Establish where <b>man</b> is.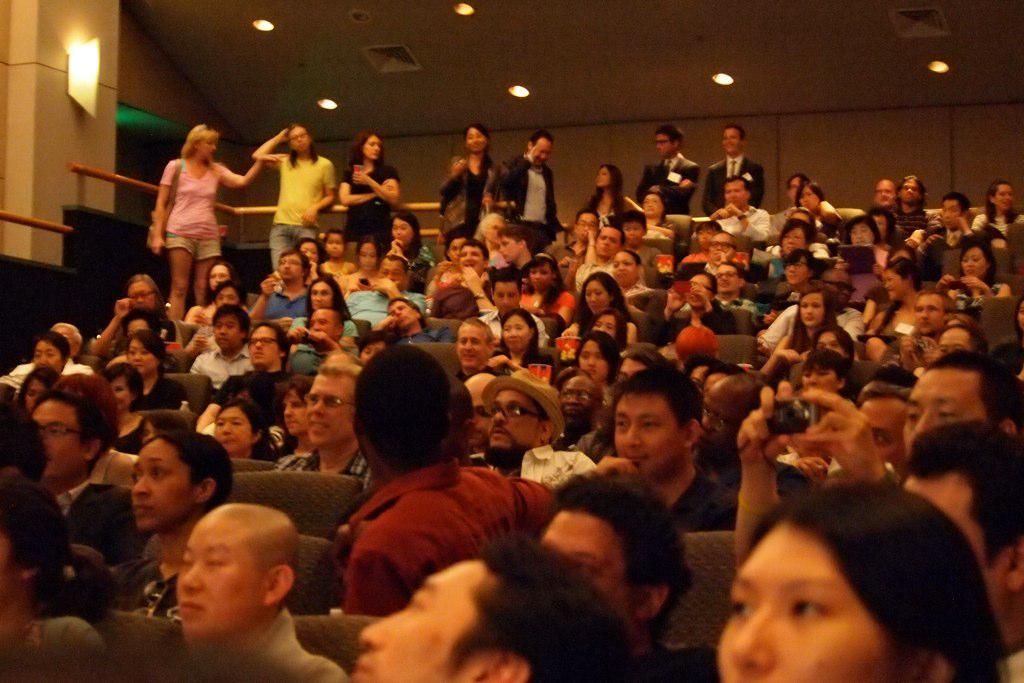
Established at bbox=(691, 375, 762, 476).
